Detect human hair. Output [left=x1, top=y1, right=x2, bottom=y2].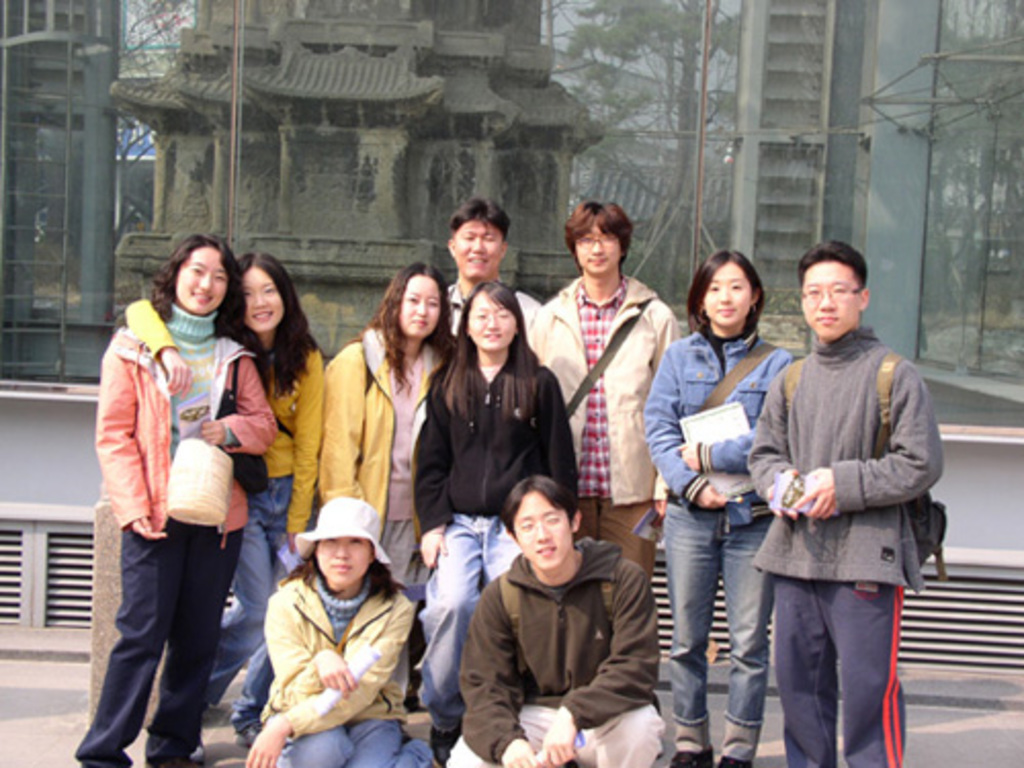
[left=434, top=279, right=537, bottom=424].
